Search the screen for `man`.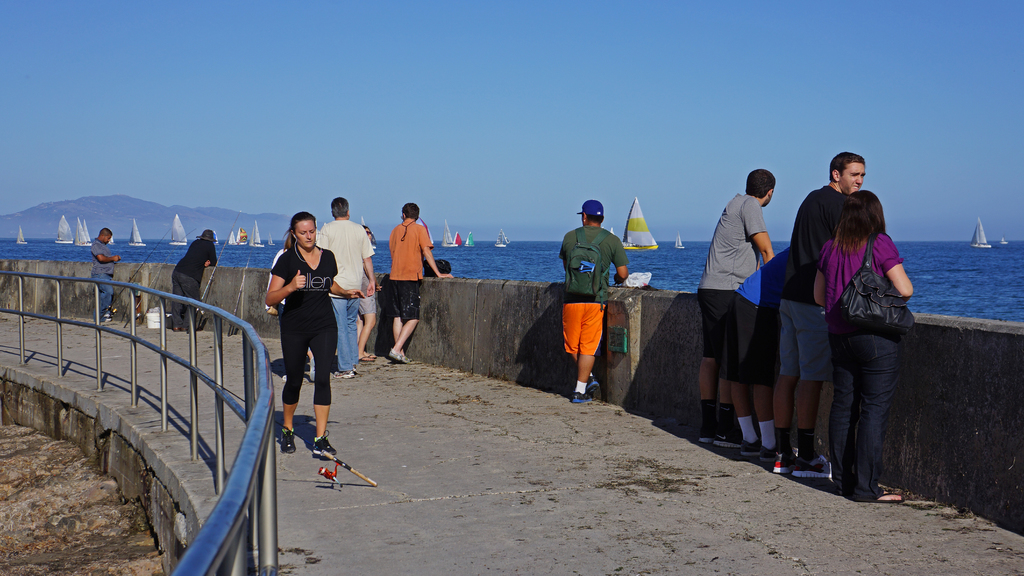
Found at (386, 202, 458, 362).
